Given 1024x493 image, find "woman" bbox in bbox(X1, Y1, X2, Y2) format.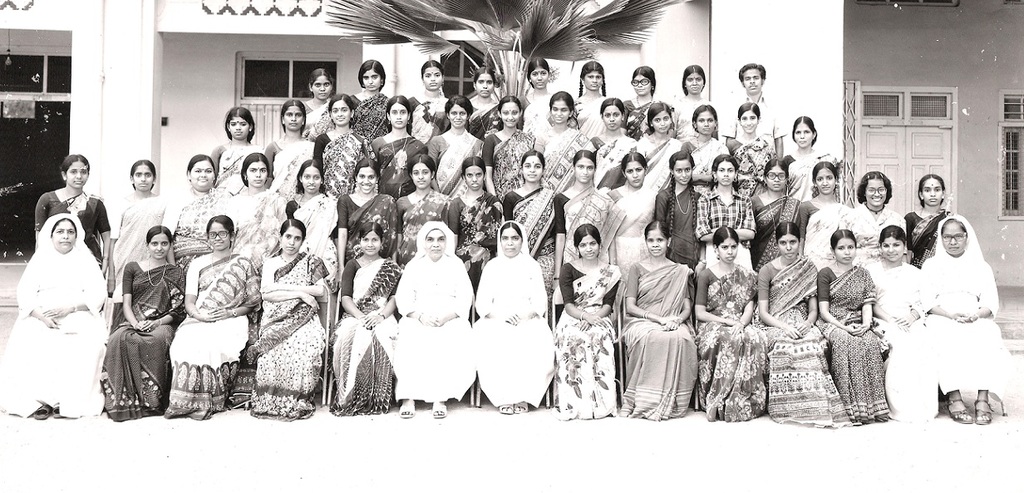
bbox(510, 57, 564, 137).
